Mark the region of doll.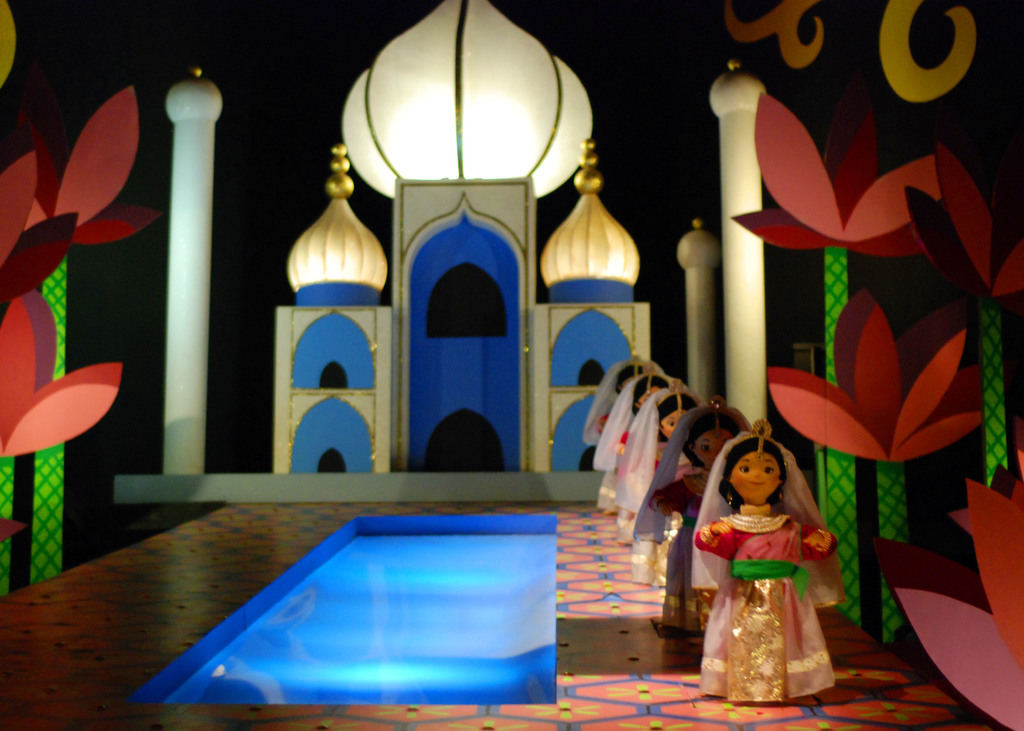
Region: x1=657, y1=392, x2=715, y2=645.
